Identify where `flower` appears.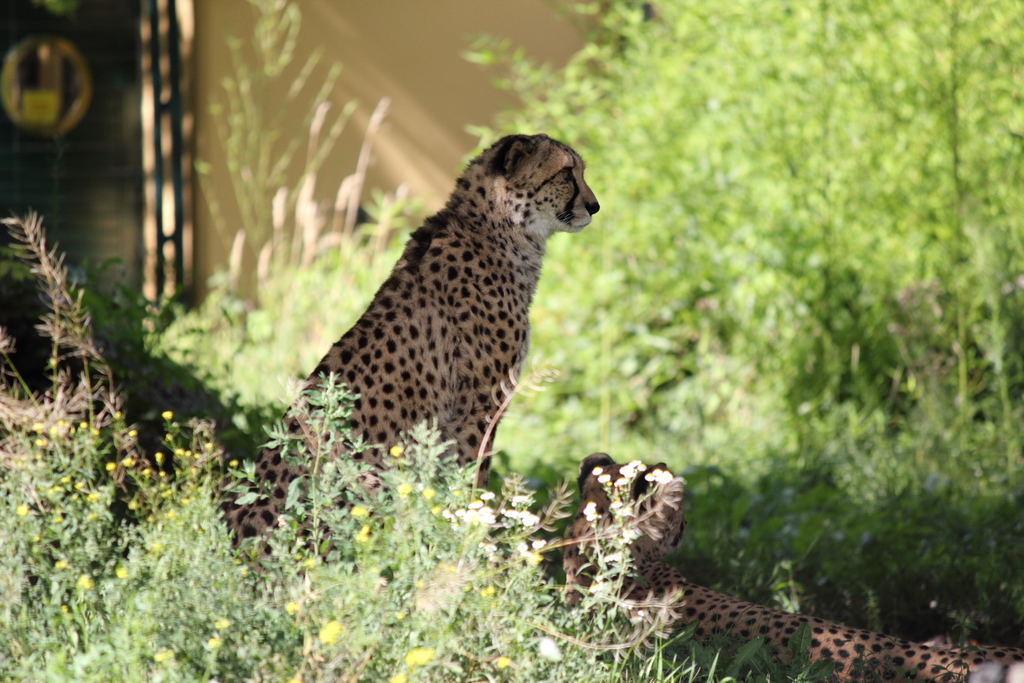
Appears at 386,441,408,454.
